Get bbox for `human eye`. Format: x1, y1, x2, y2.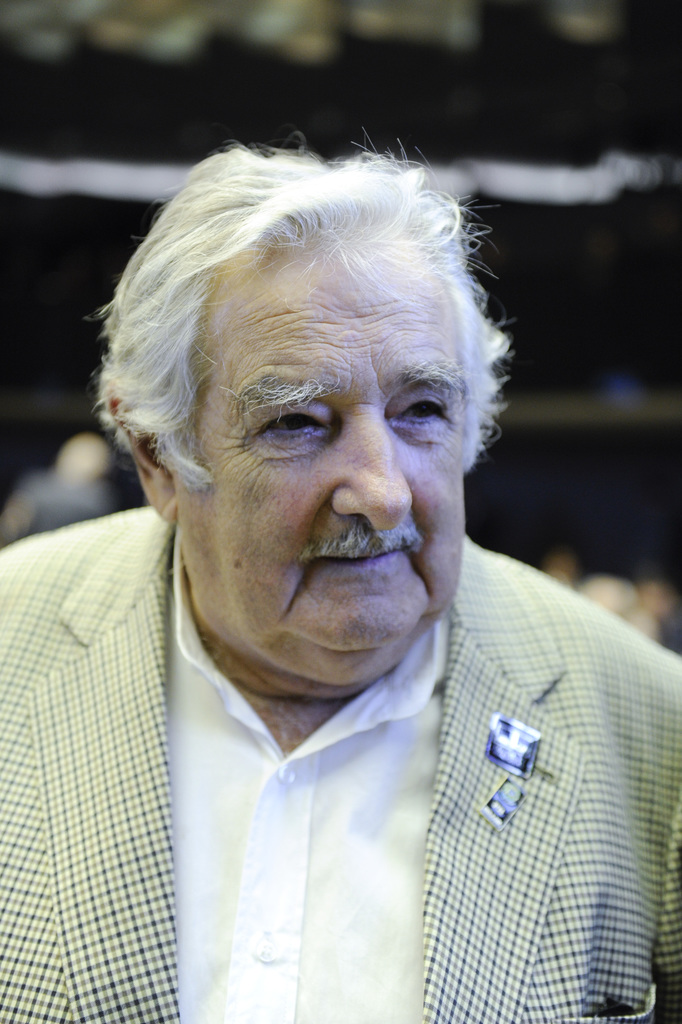
393, 389, 456, 436.
